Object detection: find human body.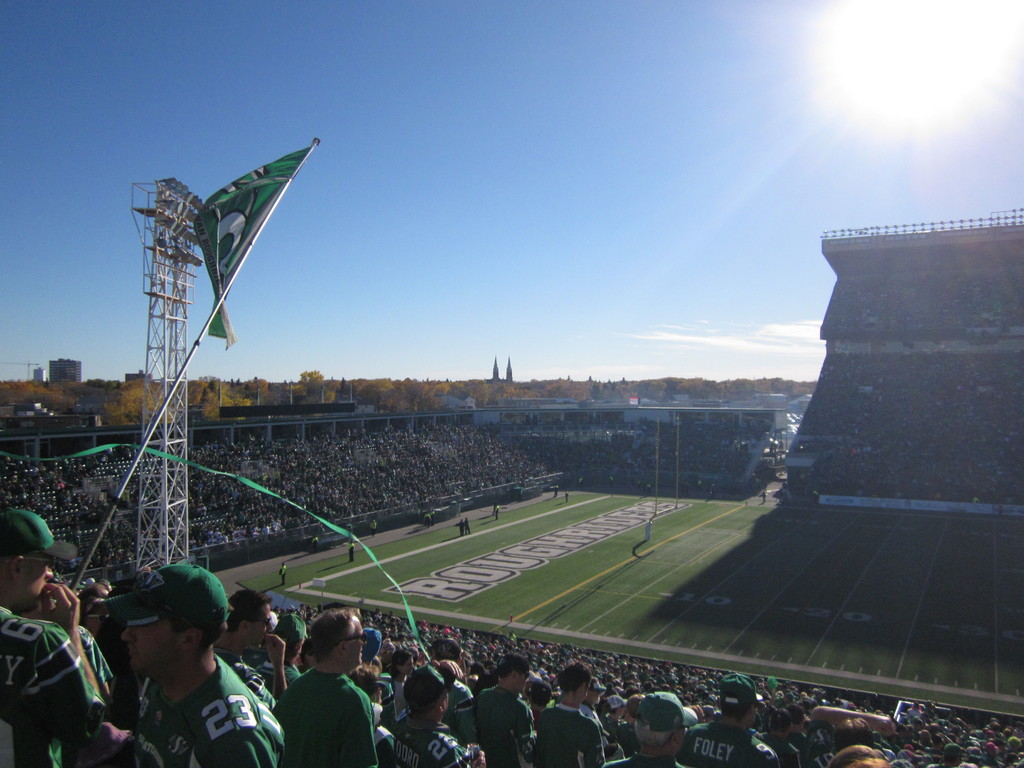
x1=580, y1=703, x2=602, y2=723.
